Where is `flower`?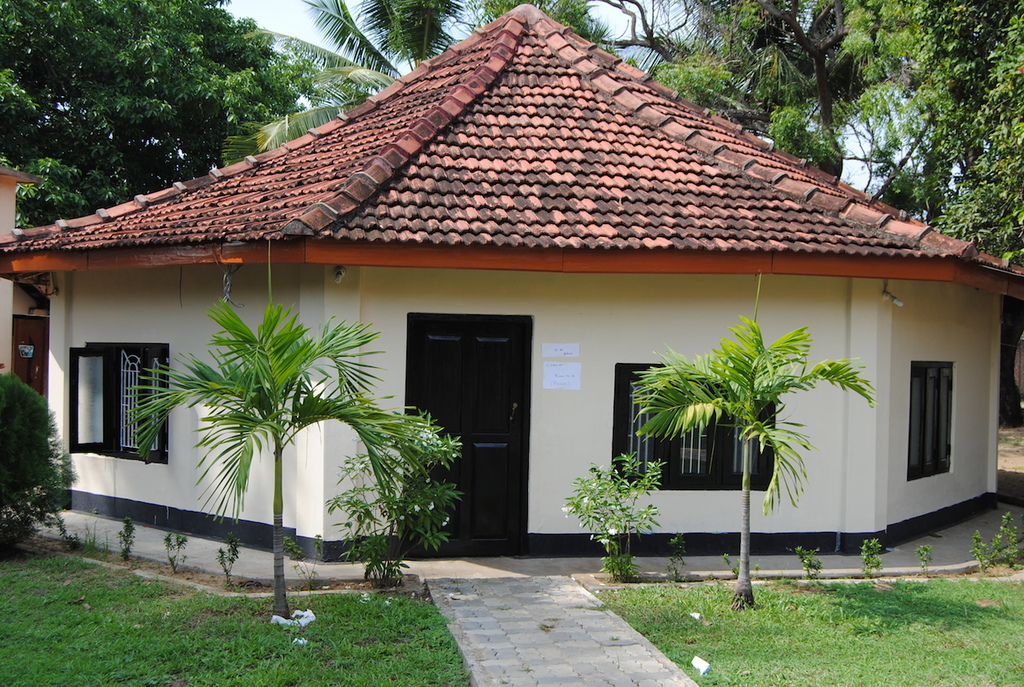
<region>583, 494, 588, 504</region>.
